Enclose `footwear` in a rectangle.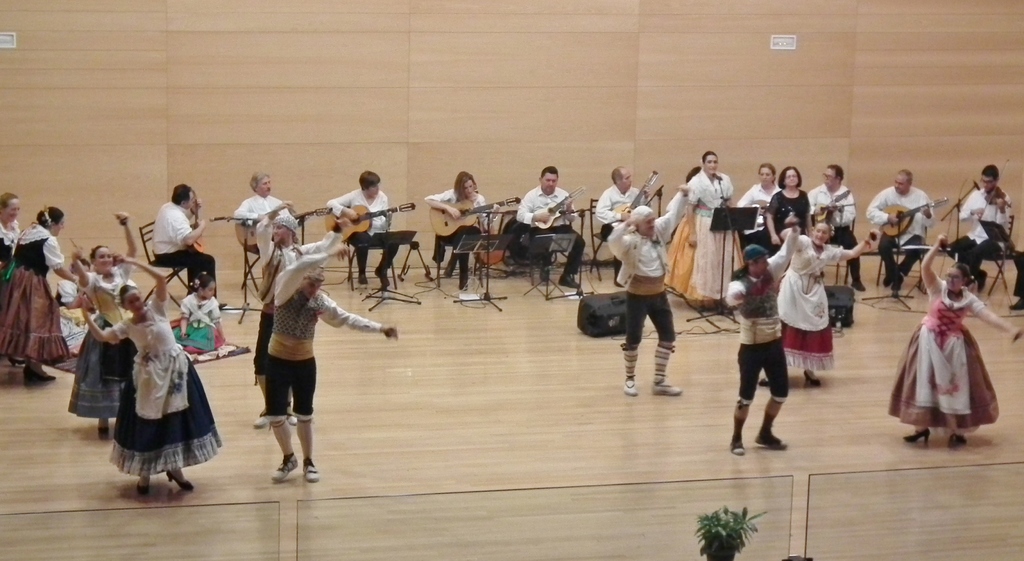
left=728, top=436, right=744, bottom=456.
